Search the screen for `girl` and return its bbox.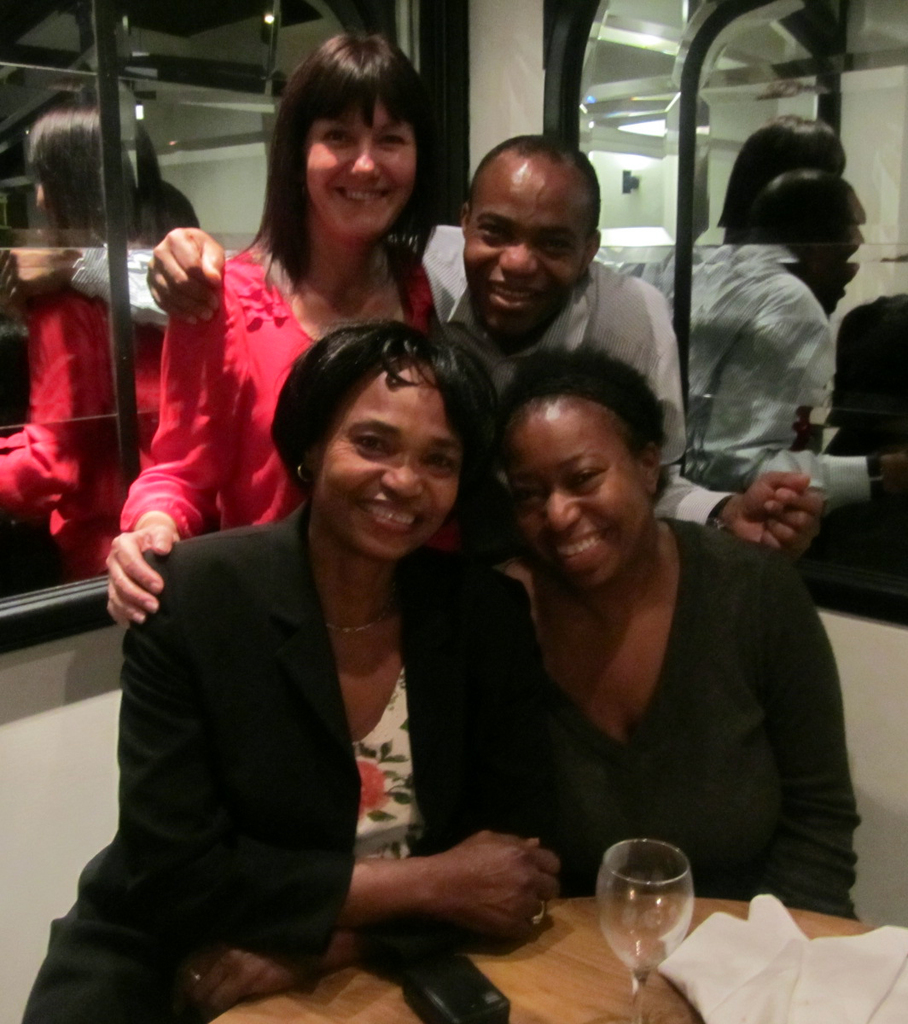
Found: region(6, 322, 570, 1023).
